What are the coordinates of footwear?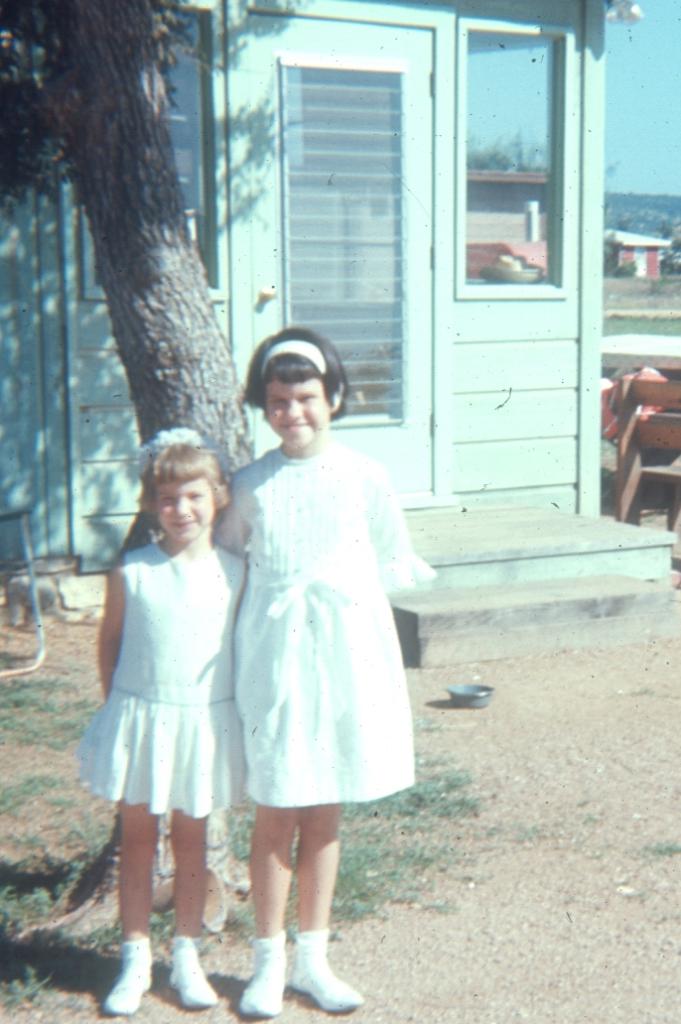
crop(168, 941, 217, 1010).
